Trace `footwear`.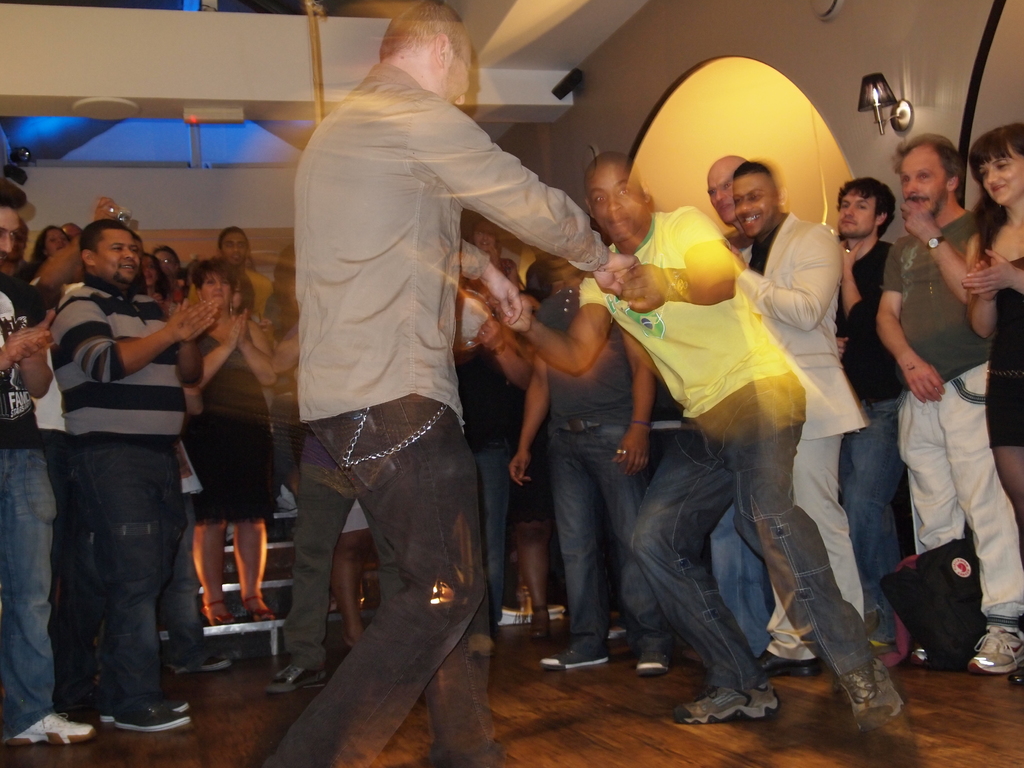
Traced to select_region(1010, 664, 1023, 682).
